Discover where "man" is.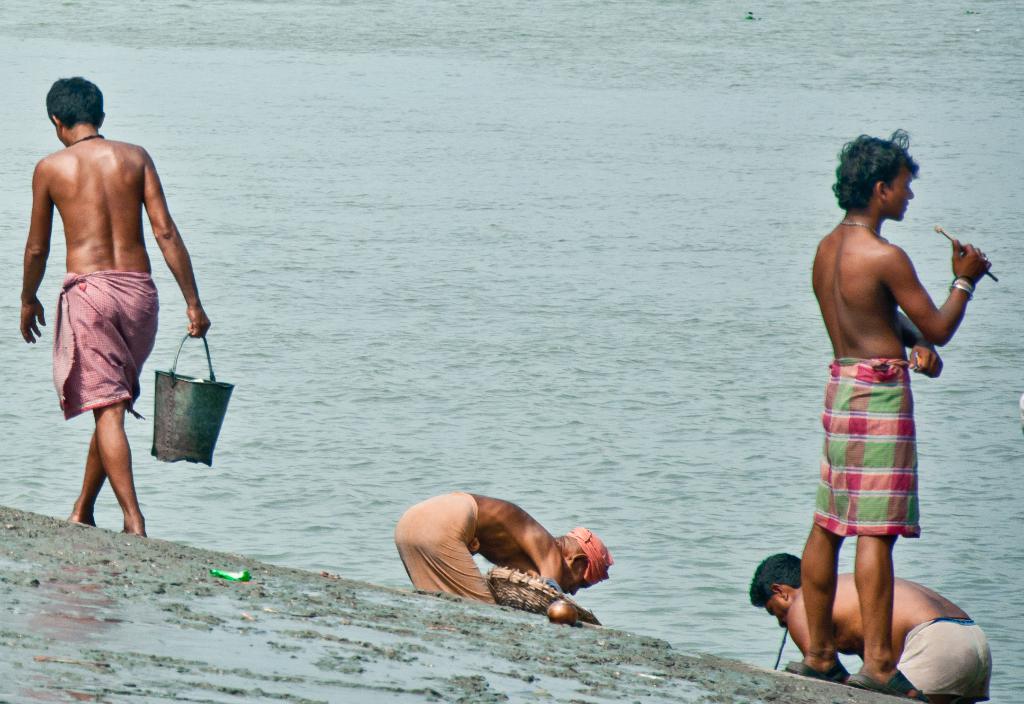
Discovered at bbox=[803, 154, 972, 692].
